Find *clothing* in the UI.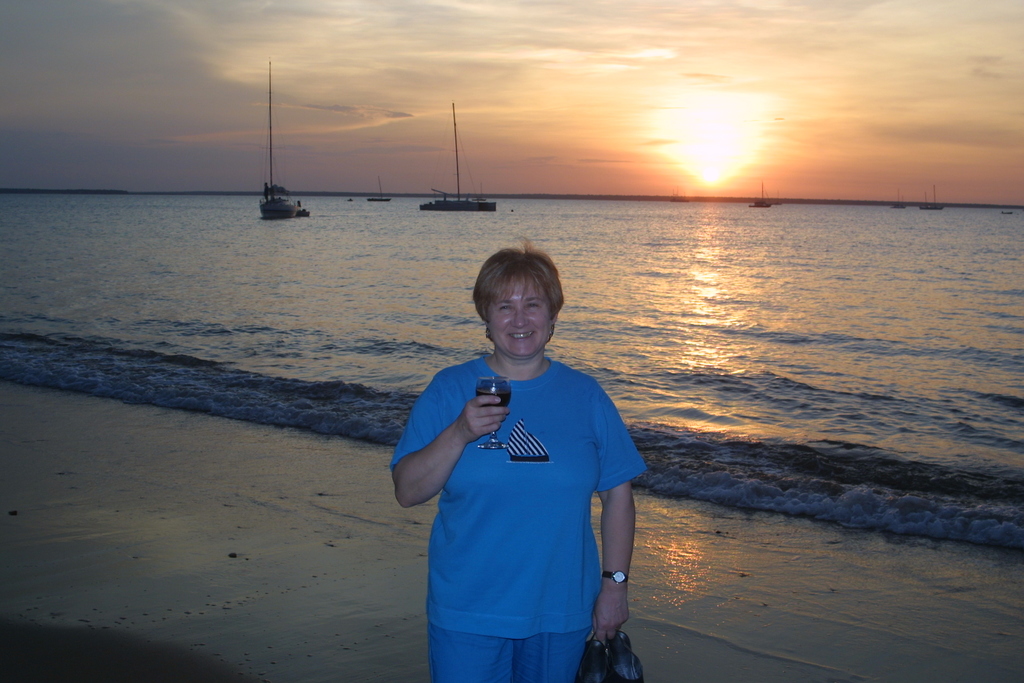
UI element at l=388, t=354, r=649, b=675.
